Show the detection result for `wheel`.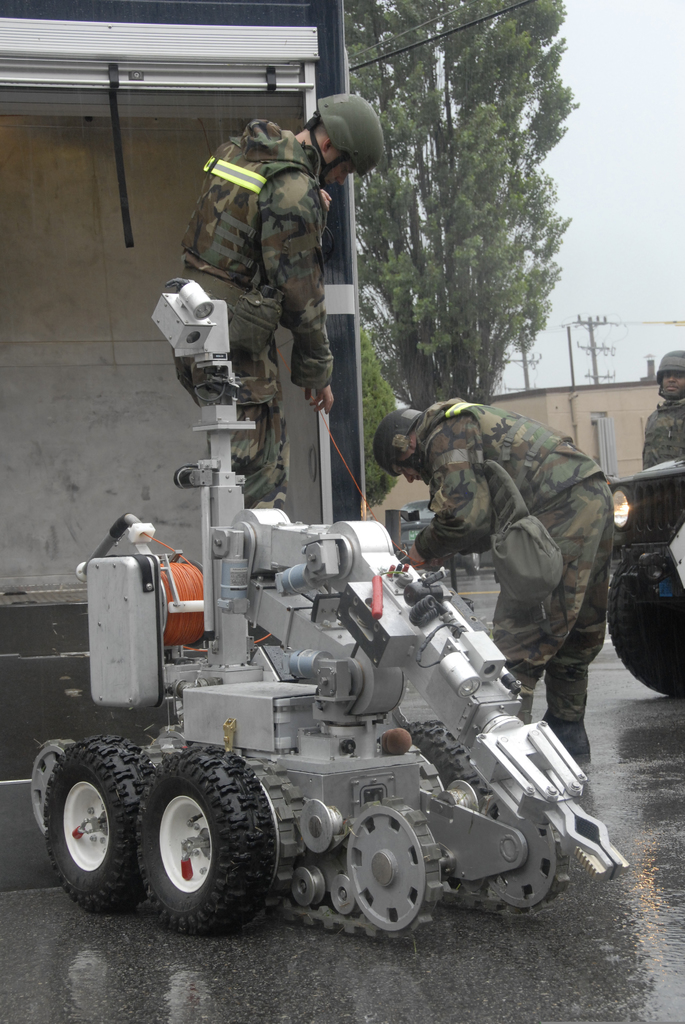
606/555/684/700.
